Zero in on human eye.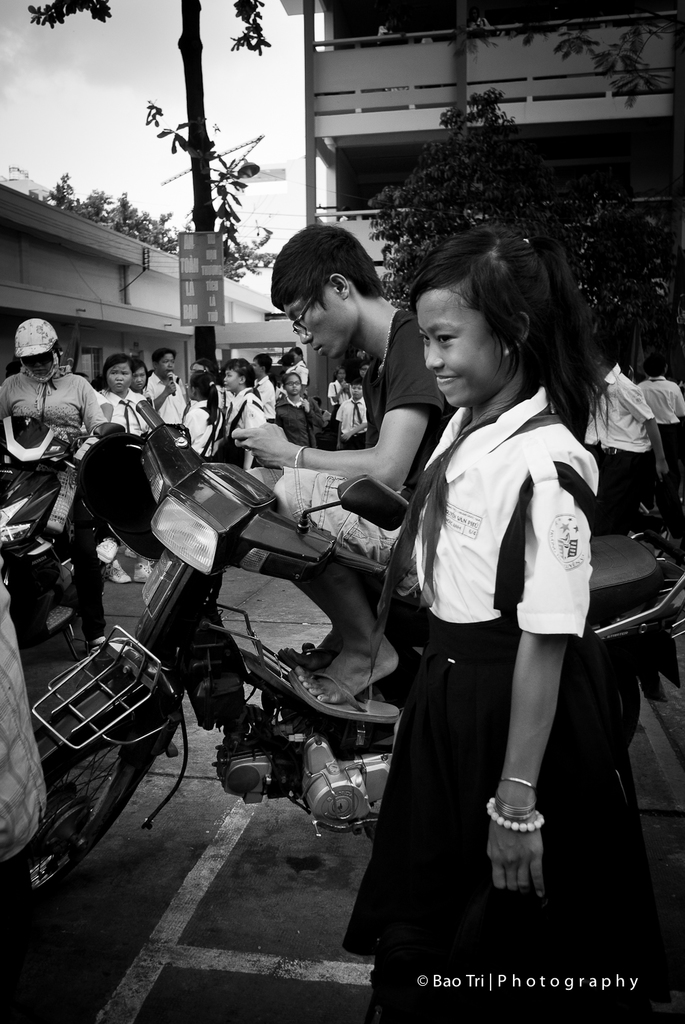
Zeroed in: {"left": 108, "top": 371, "right": 115, "bottom": 375}.
